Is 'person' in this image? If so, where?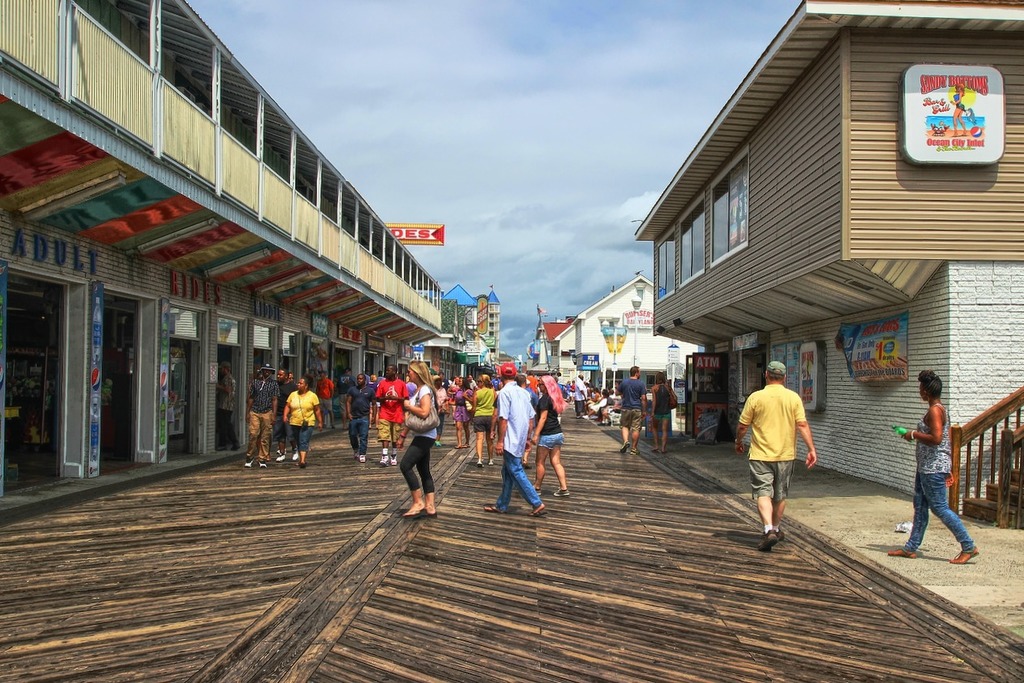
Yes, at bbox(214, 360, 235, 449).
